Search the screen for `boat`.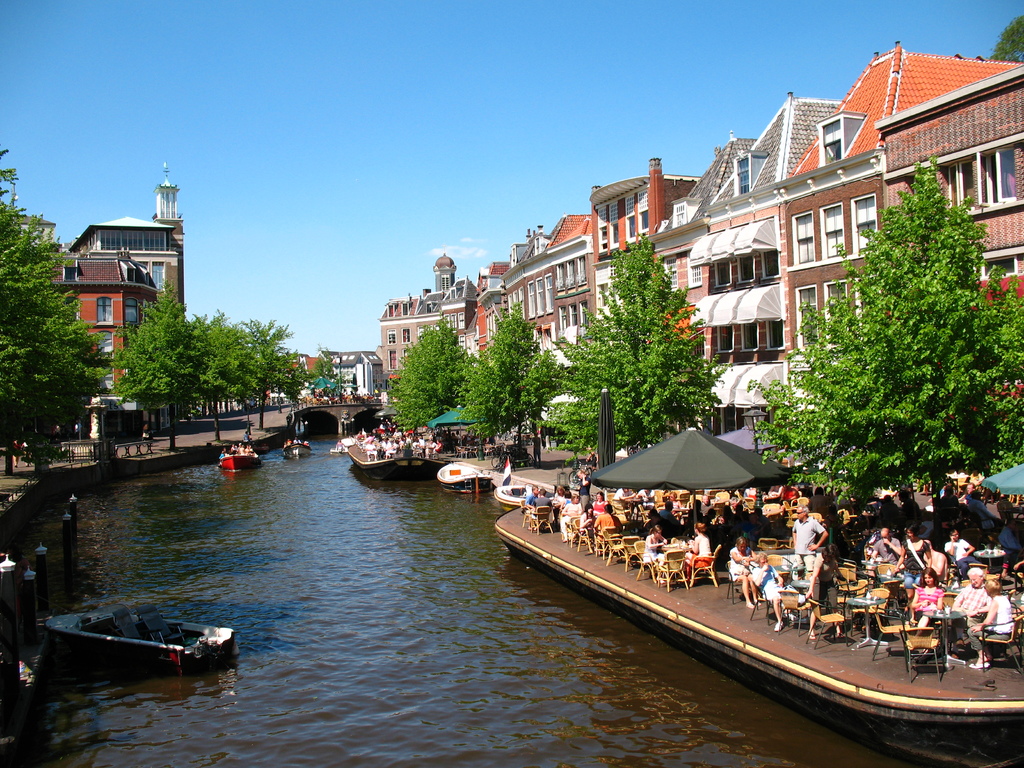
Found at (218,451,262,471).
